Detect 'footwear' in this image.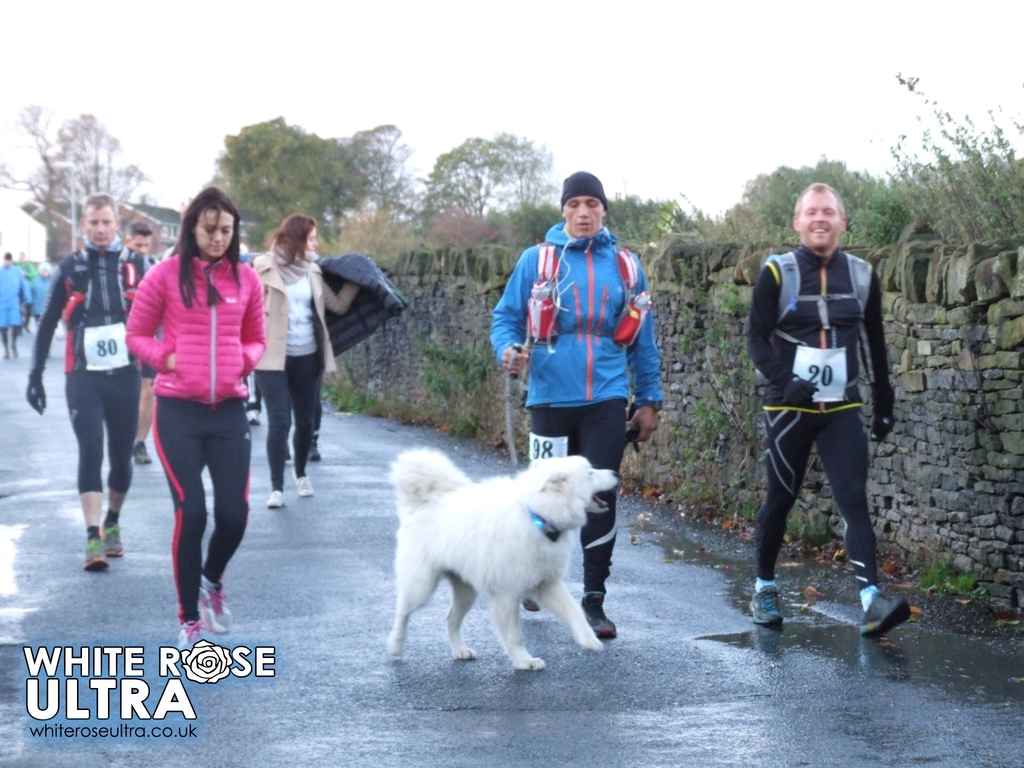
Detection: {"x1": 294, "y1": 474, "x2": 314, "y2": 503}.
